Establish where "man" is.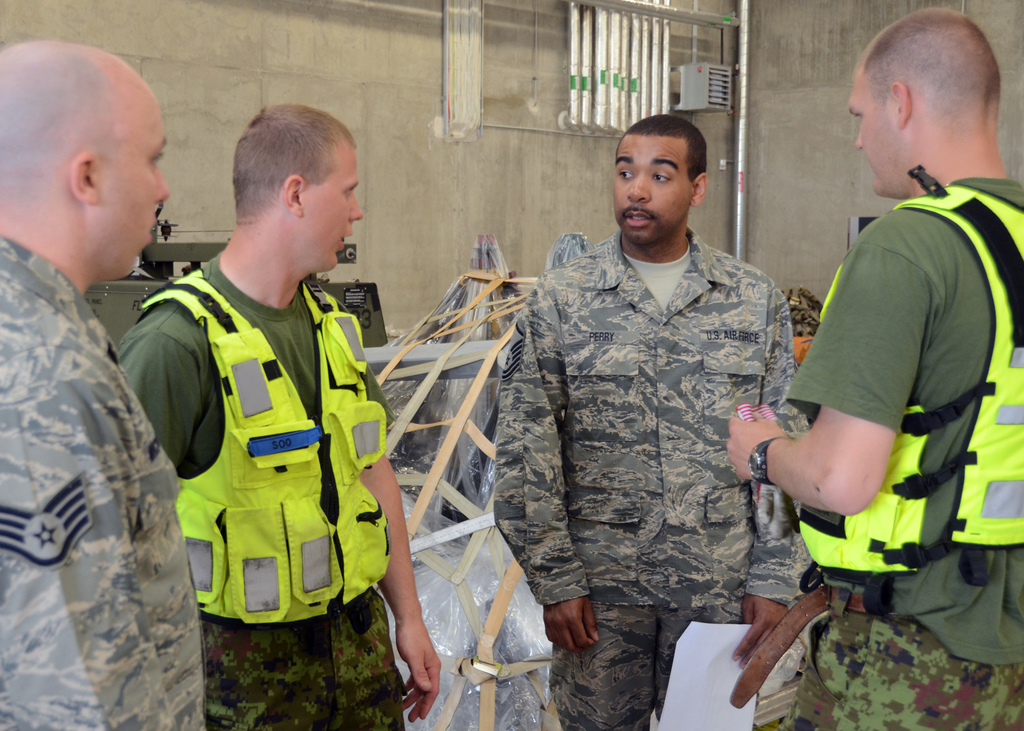
Established at (x1=110, y1=102, x2=440, y2=730).
